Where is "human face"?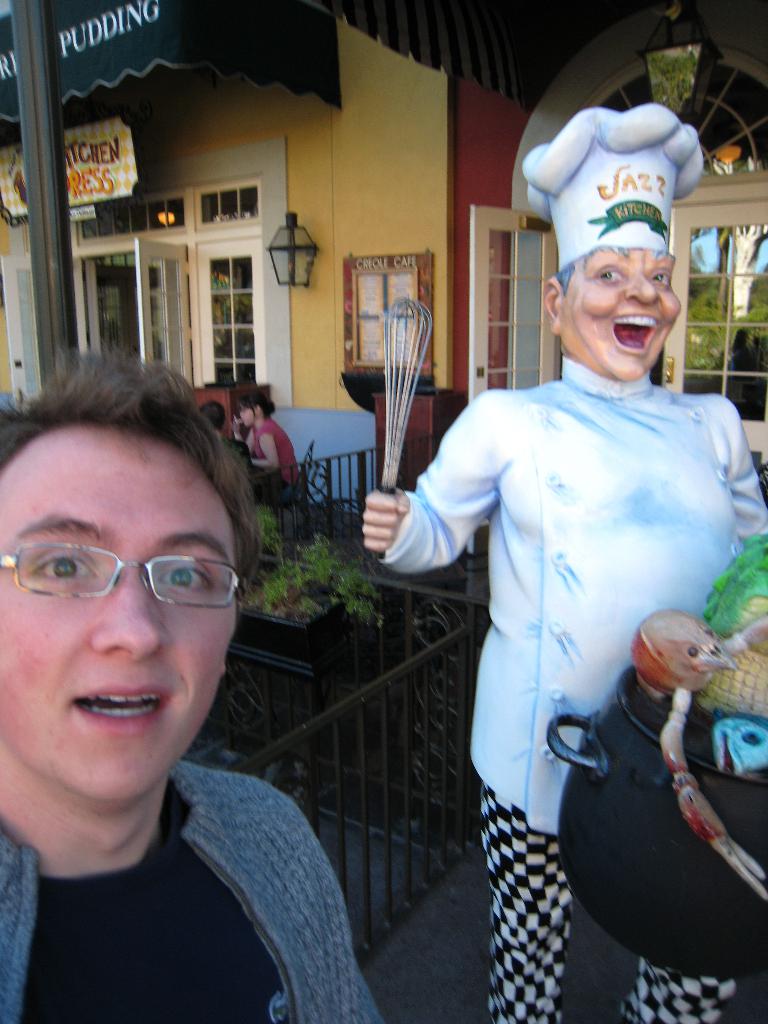
Rect(0, 420, 233, 805).
